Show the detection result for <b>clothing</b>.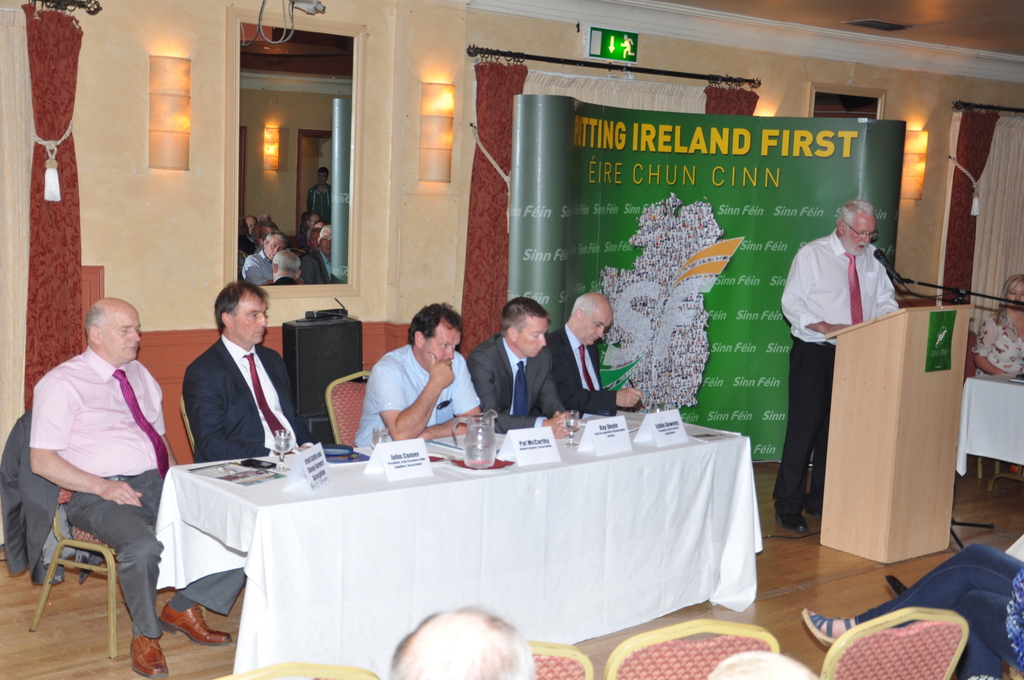
(794,213,913,360).
